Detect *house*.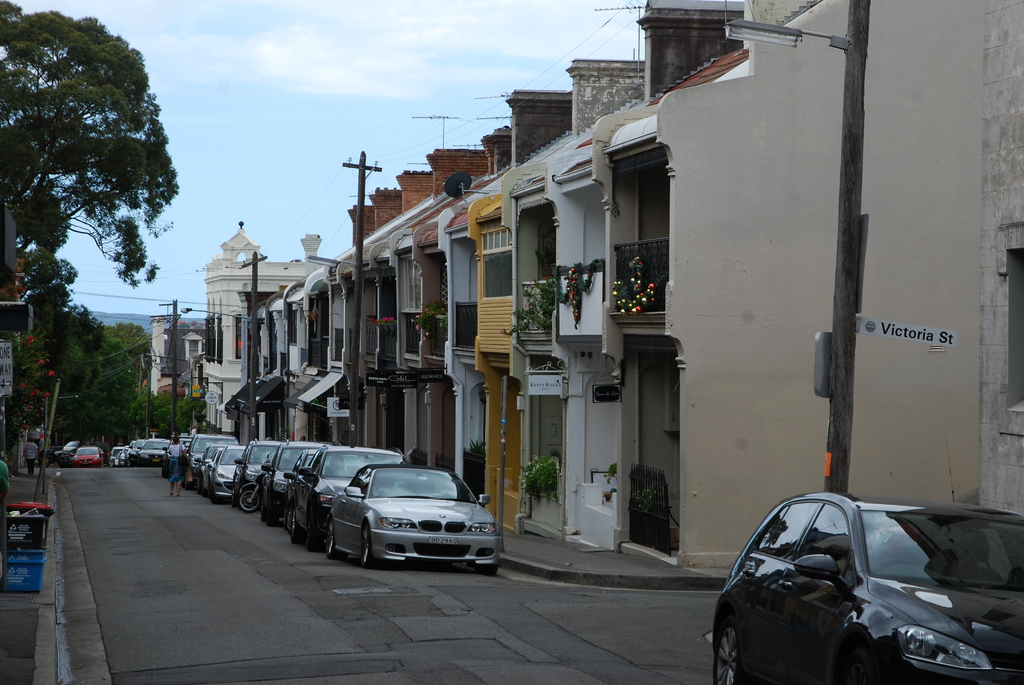
Detected at bbox=[240, 294, 273, 433].
